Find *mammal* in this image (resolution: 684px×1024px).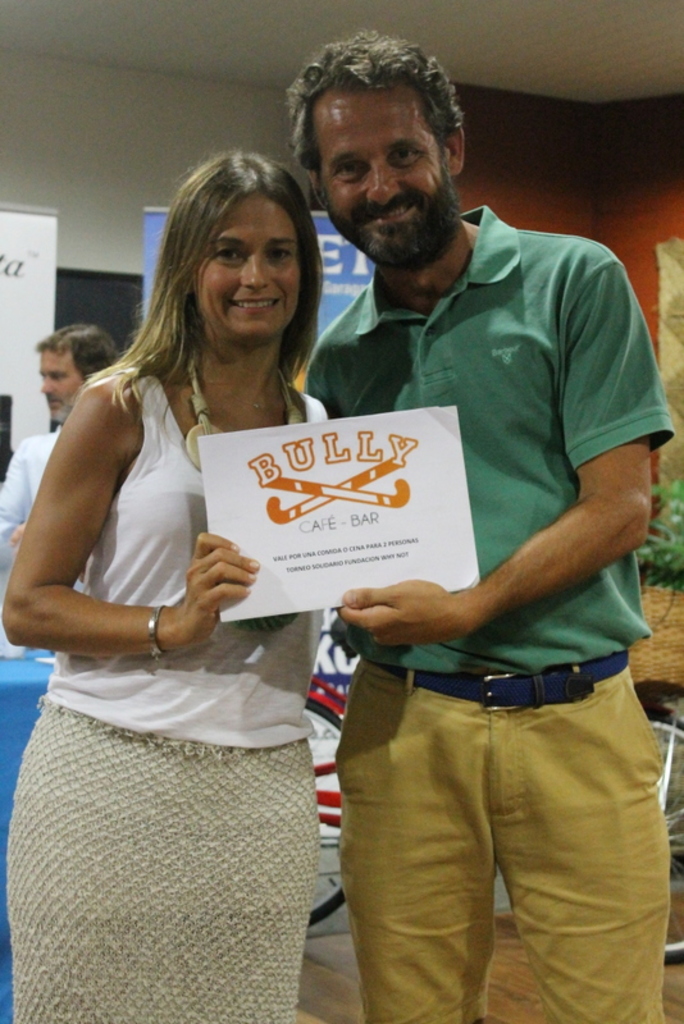
x1=0, y1=147, x2=374, y2=1023.
